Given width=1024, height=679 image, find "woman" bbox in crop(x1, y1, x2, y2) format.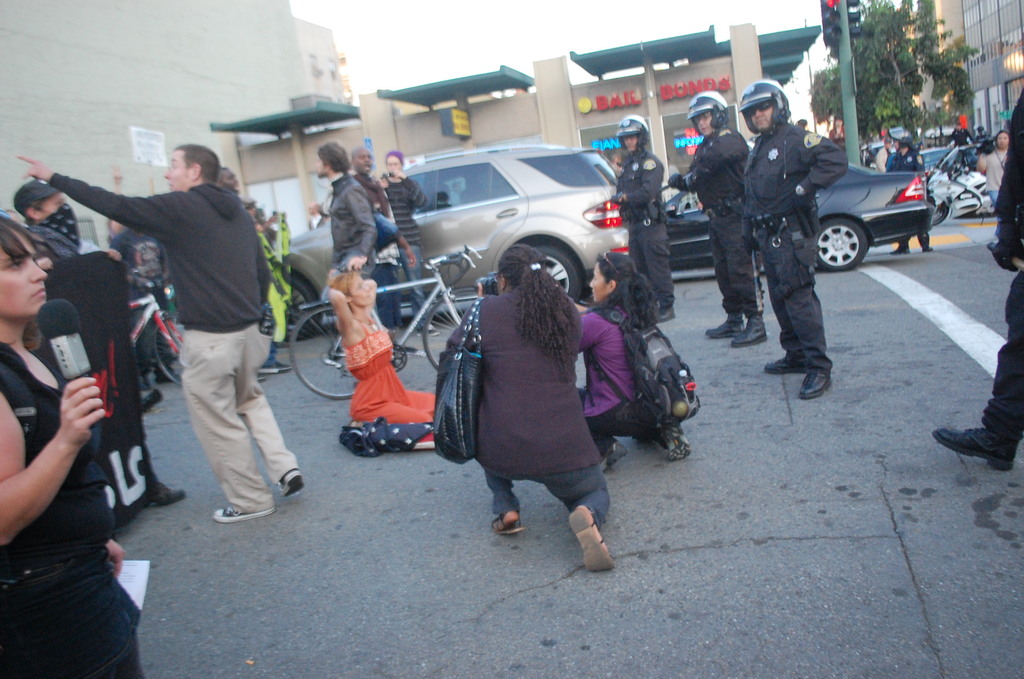
crop(574, 252, 702, 463).
